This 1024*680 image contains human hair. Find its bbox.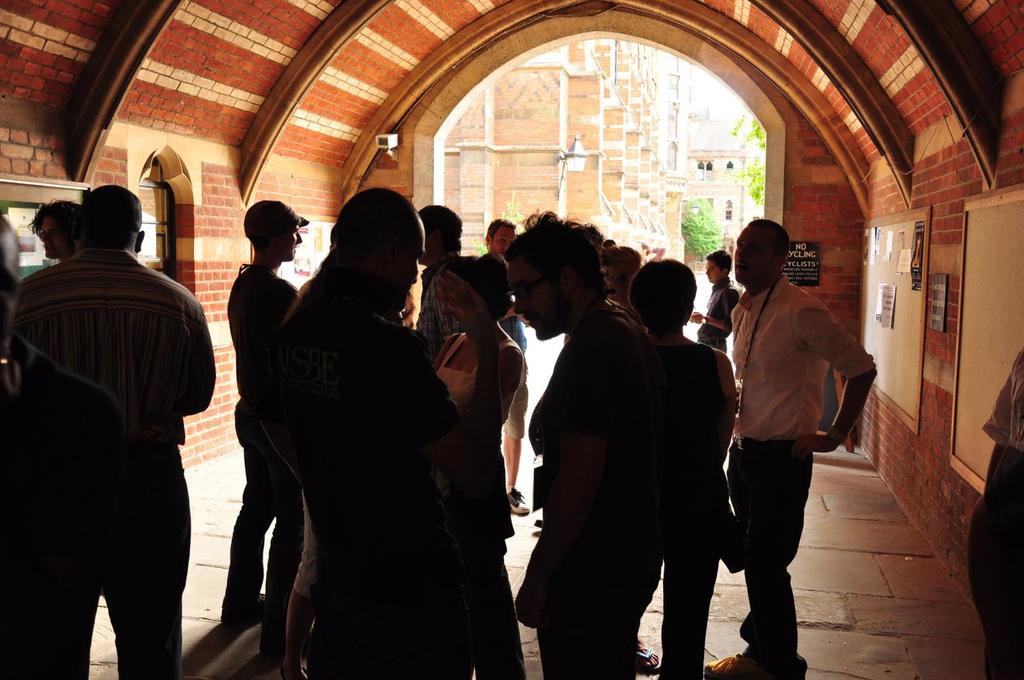
[left=643, top=264, right=708, bottom=335].
